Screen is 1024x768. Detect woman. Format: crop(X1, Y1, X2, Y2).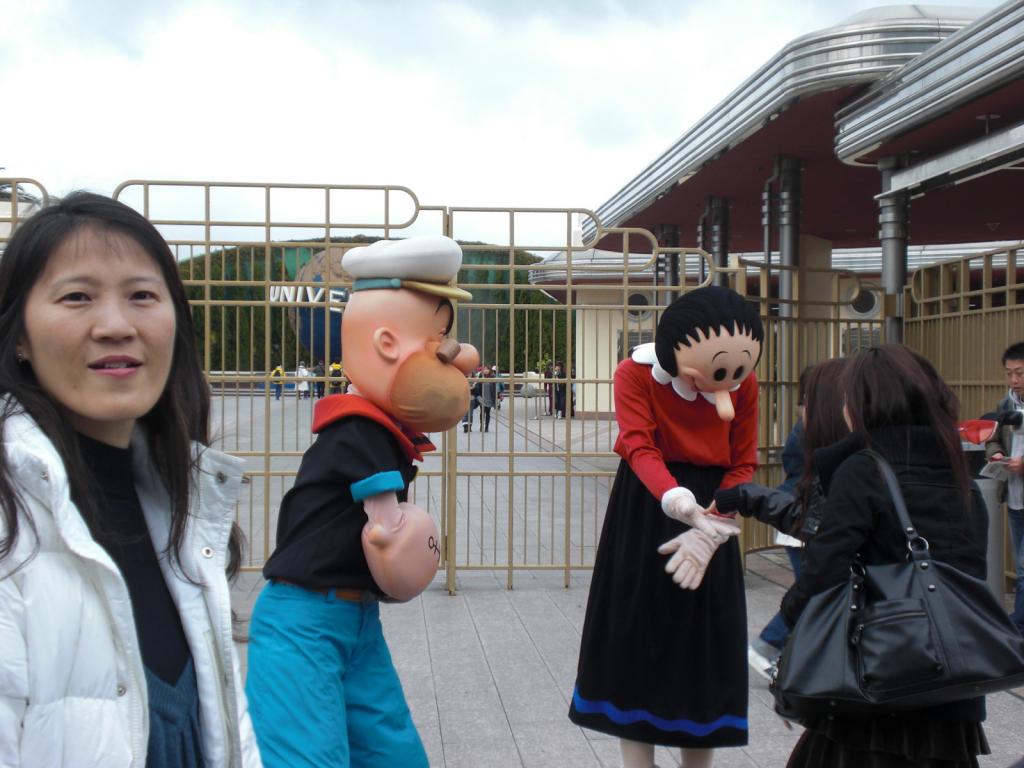
crop(774, 340, 994, 767).
